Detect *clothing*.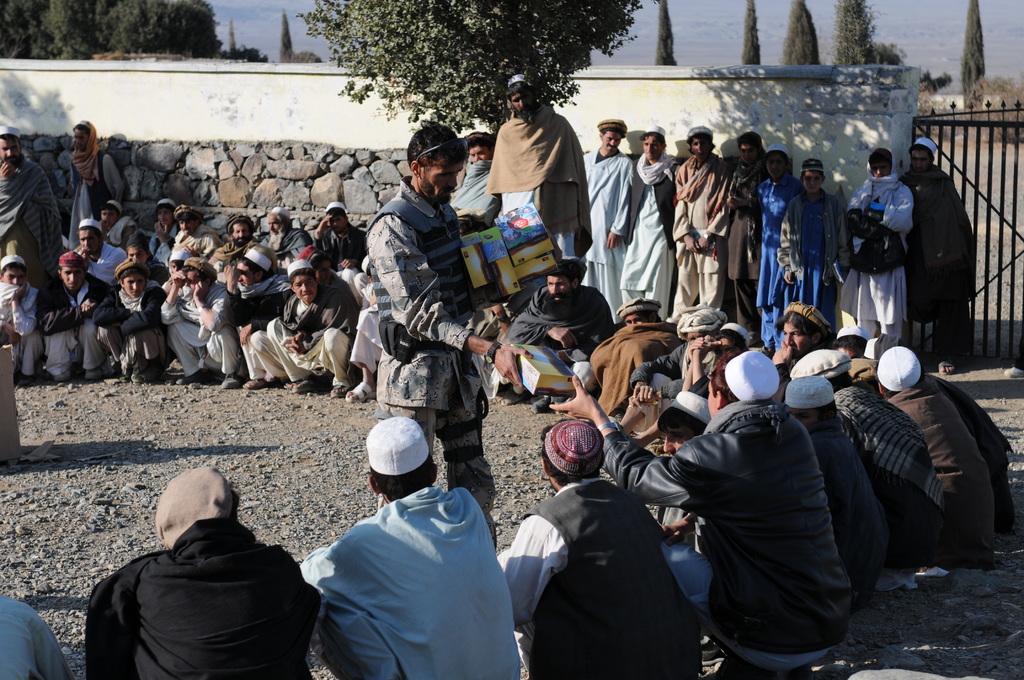
Detected at (725,164,765,335).
